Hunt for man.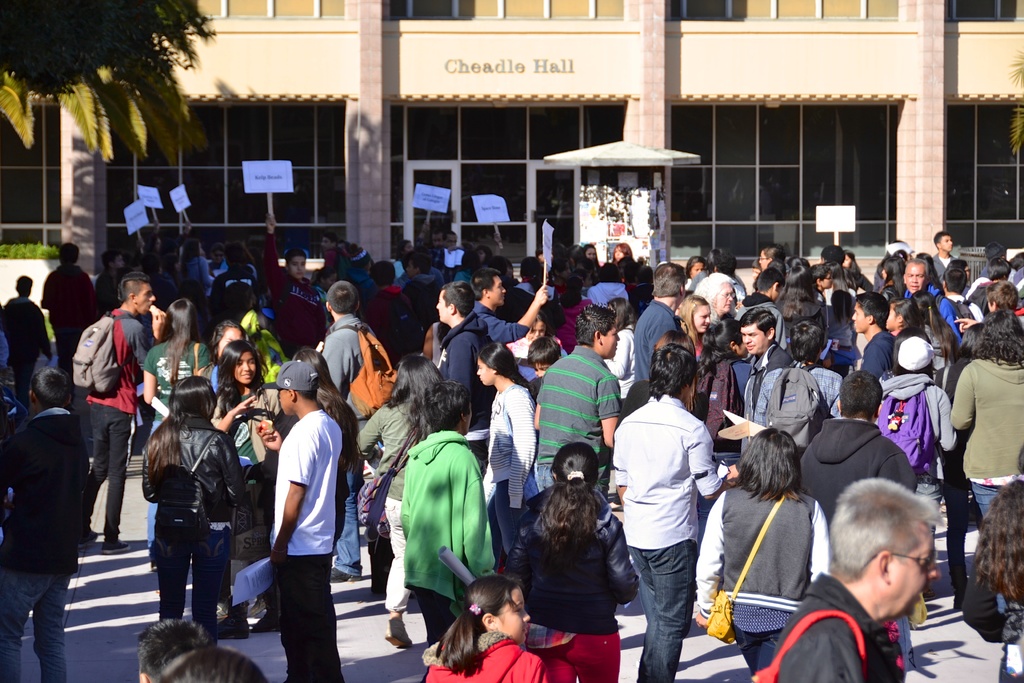
Hunted down at l=404, t=256, r=444, b=339.
